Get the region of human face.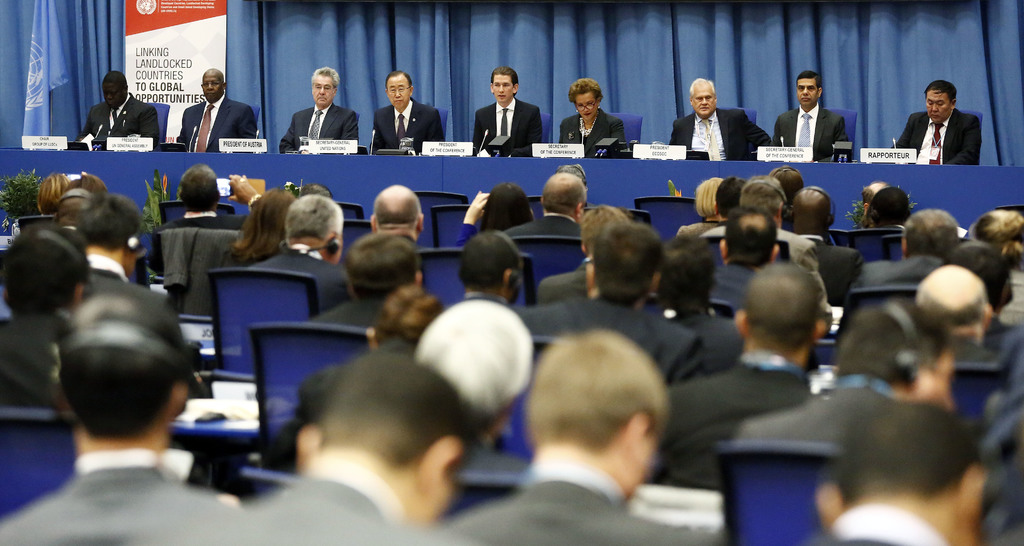
x1=102, y1=83, x2=120, y2=104.
